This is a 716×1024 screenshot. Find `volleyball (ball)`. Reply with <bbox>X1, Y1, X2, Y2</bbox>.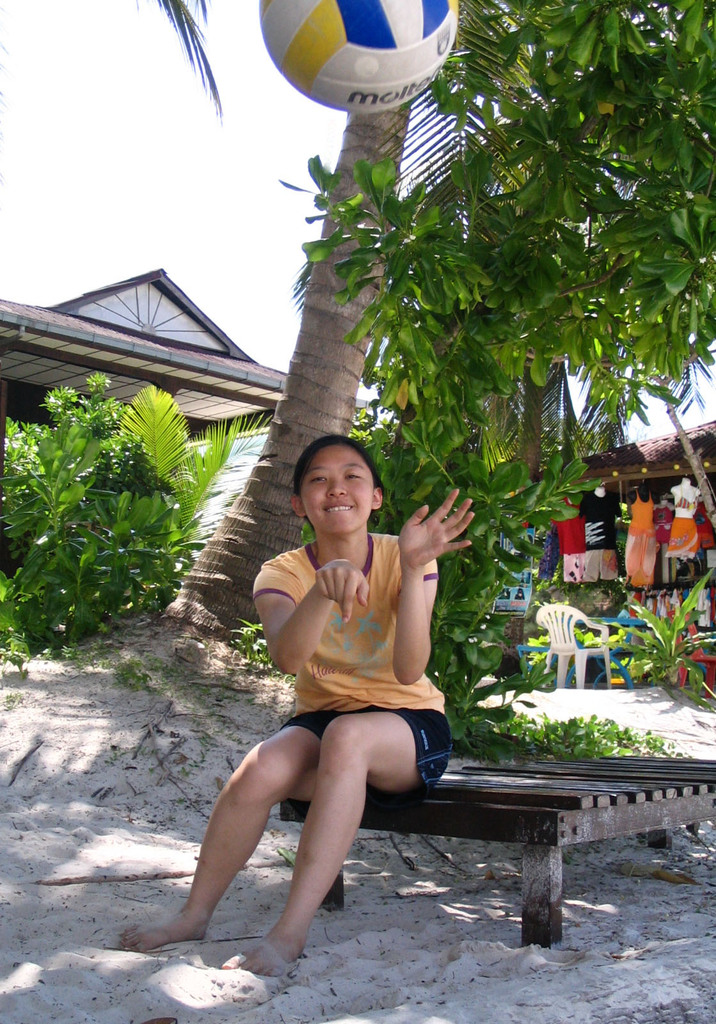
<bbox>258, 0, 459, 113</bbox>.
